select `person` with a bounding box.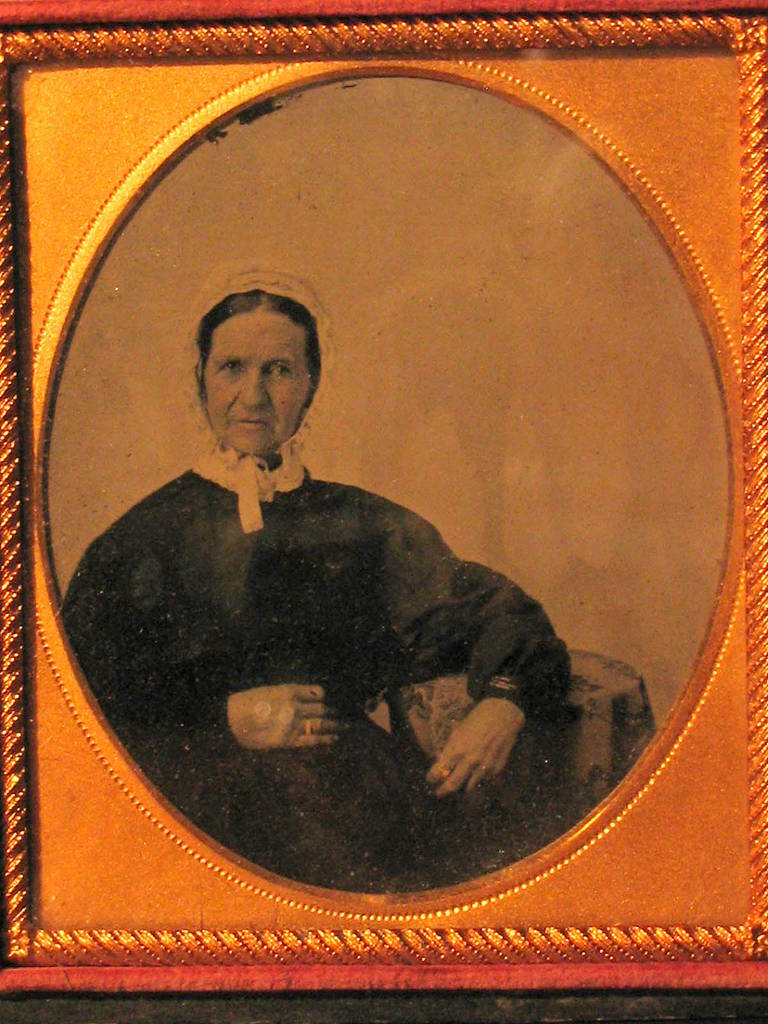
box(92, 347, 557, 938).
